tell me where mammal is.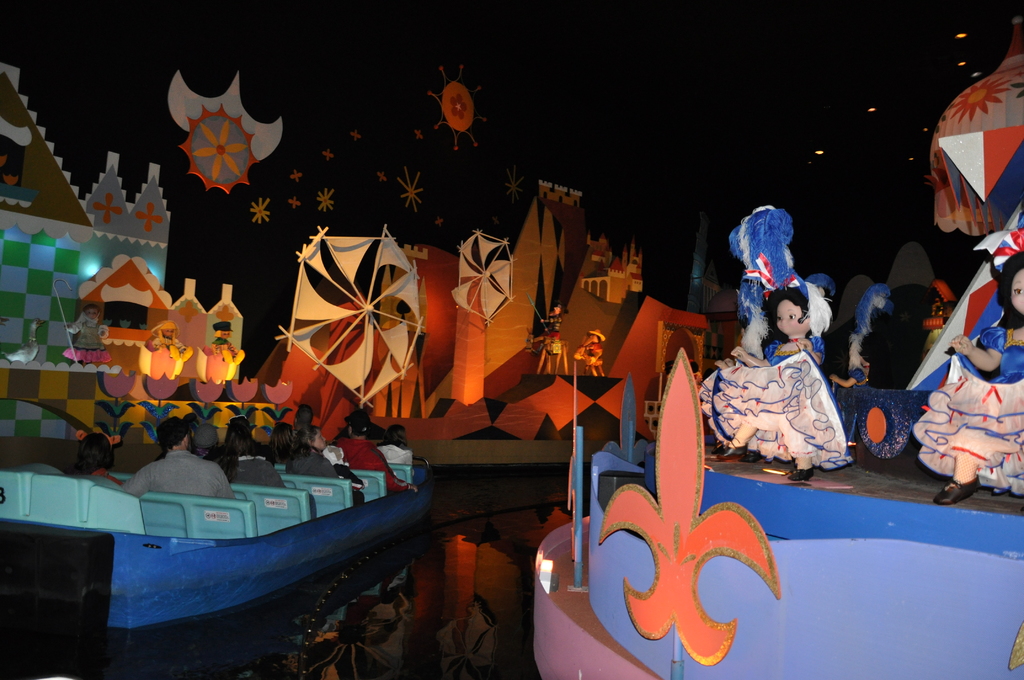
mammal is at left=228, top=413, right=266, bottom=451.
